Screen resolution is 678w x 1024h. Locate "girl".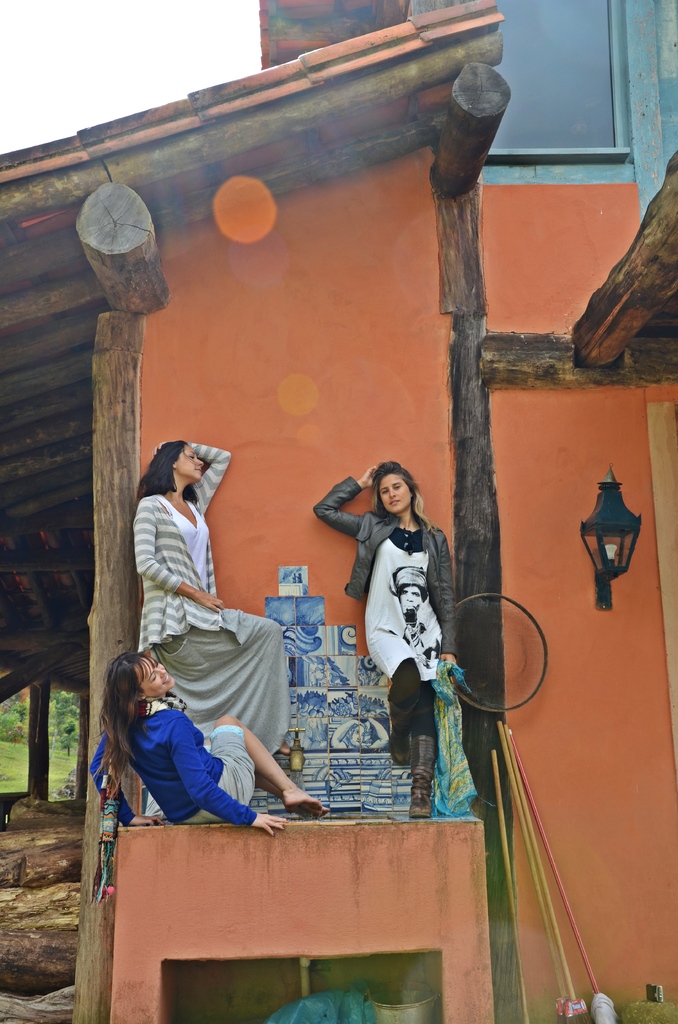
crop(88, 645, 328, 835).
